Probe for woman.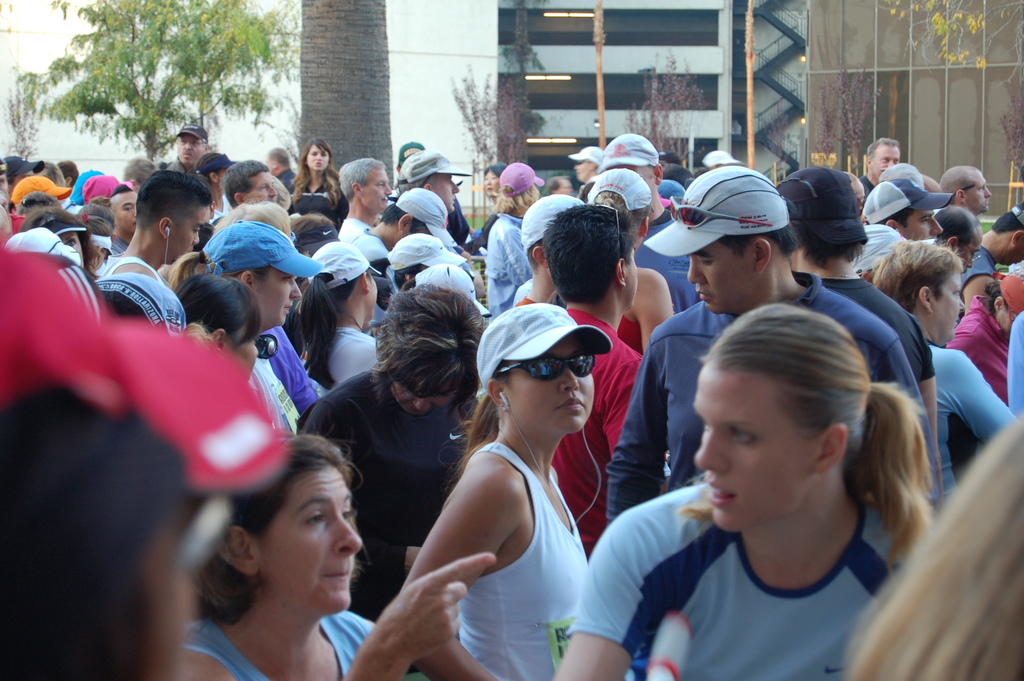
Probe result: 552:299:938:680.
